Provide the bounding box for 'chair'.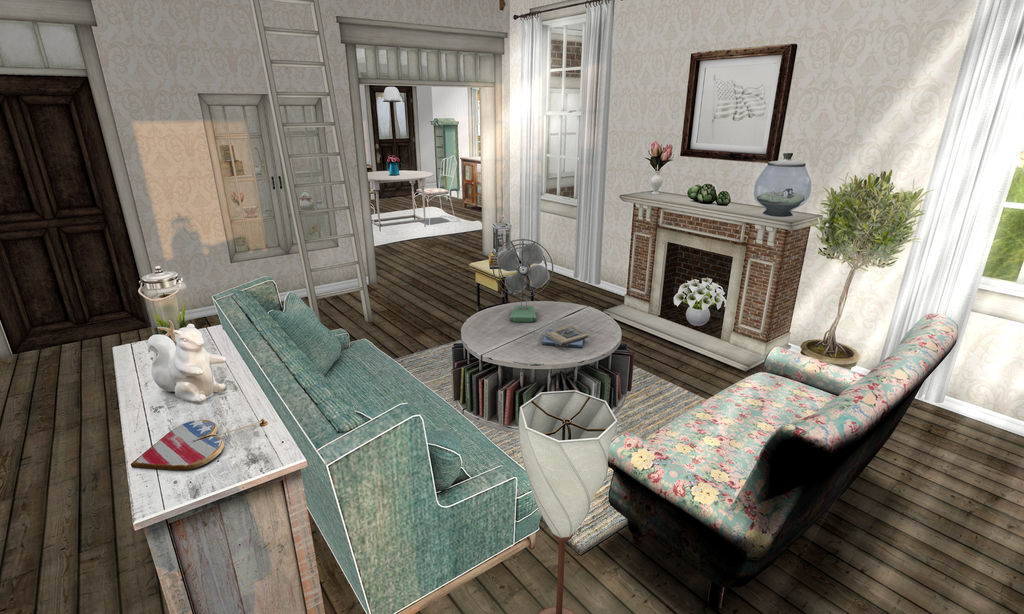
detection(366, 163, 382, 233).
